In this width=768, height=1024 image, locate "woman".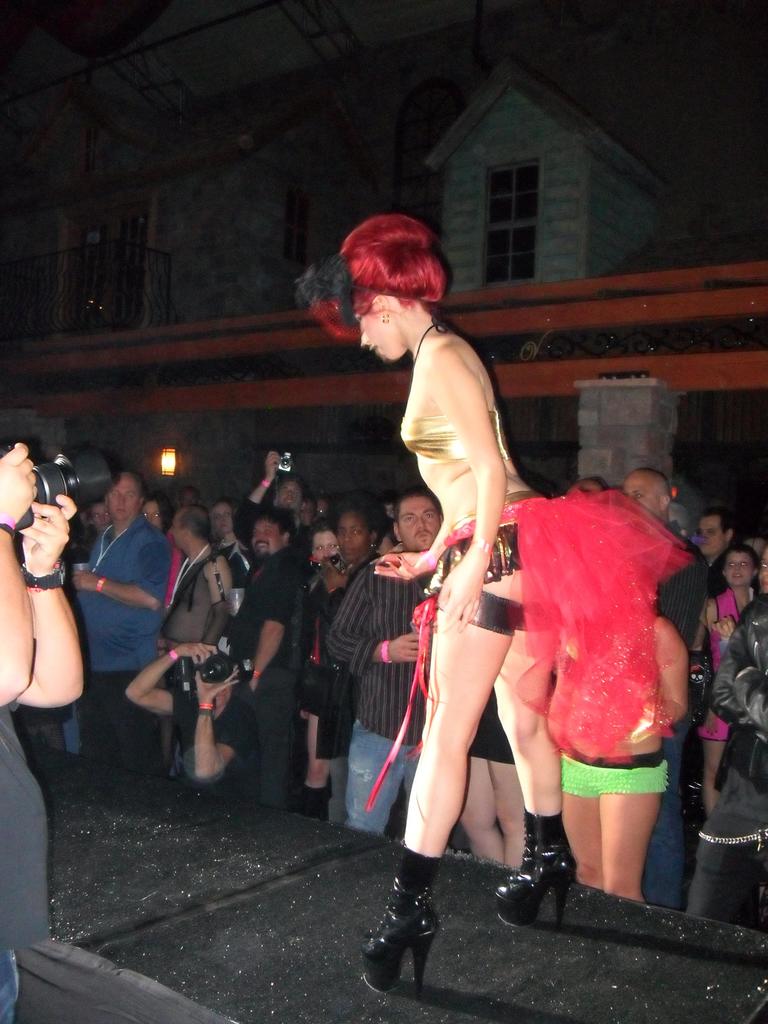
Bounding box: BBox(301, 508, 387, 819).
